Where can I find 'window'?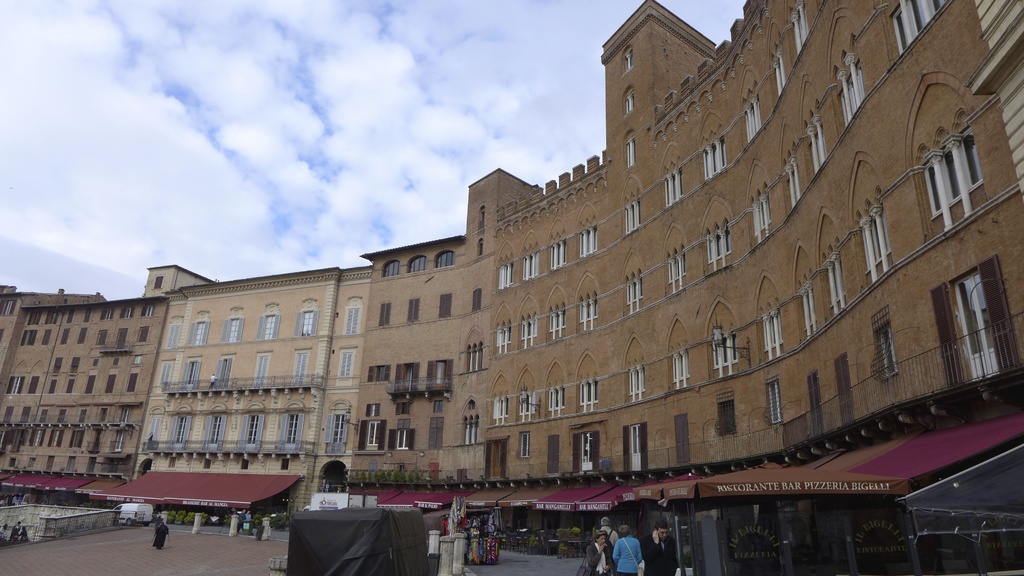
You can find it at detection(354, 422, 381, 454).
